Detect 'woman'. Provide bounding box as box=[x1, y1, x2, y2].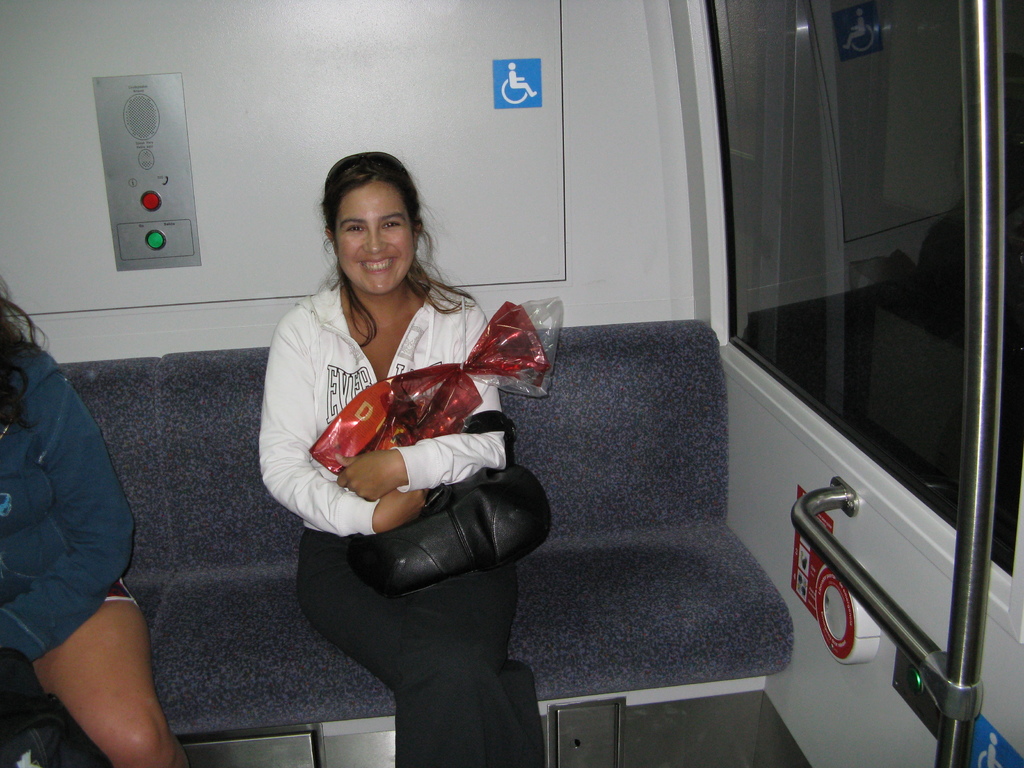
box=[0, 270, 194, 767].
